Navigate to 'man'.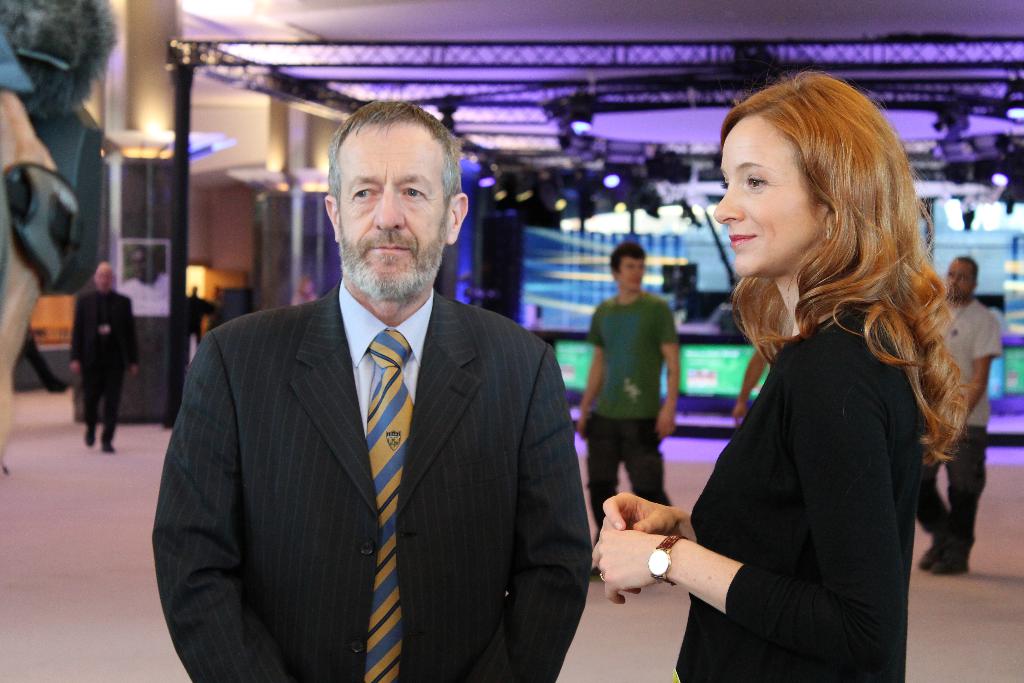
Navigation target: BBox(58, 256, 136, 450).
